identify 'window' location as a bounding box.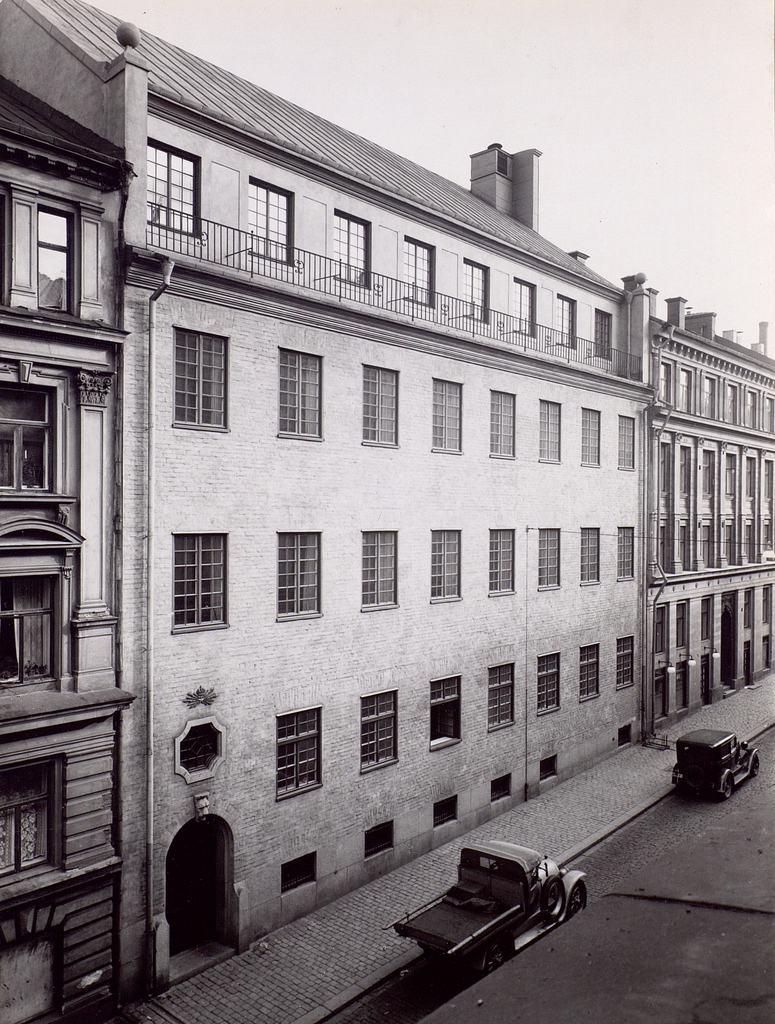
Rect(655, 368, 674, 406).
